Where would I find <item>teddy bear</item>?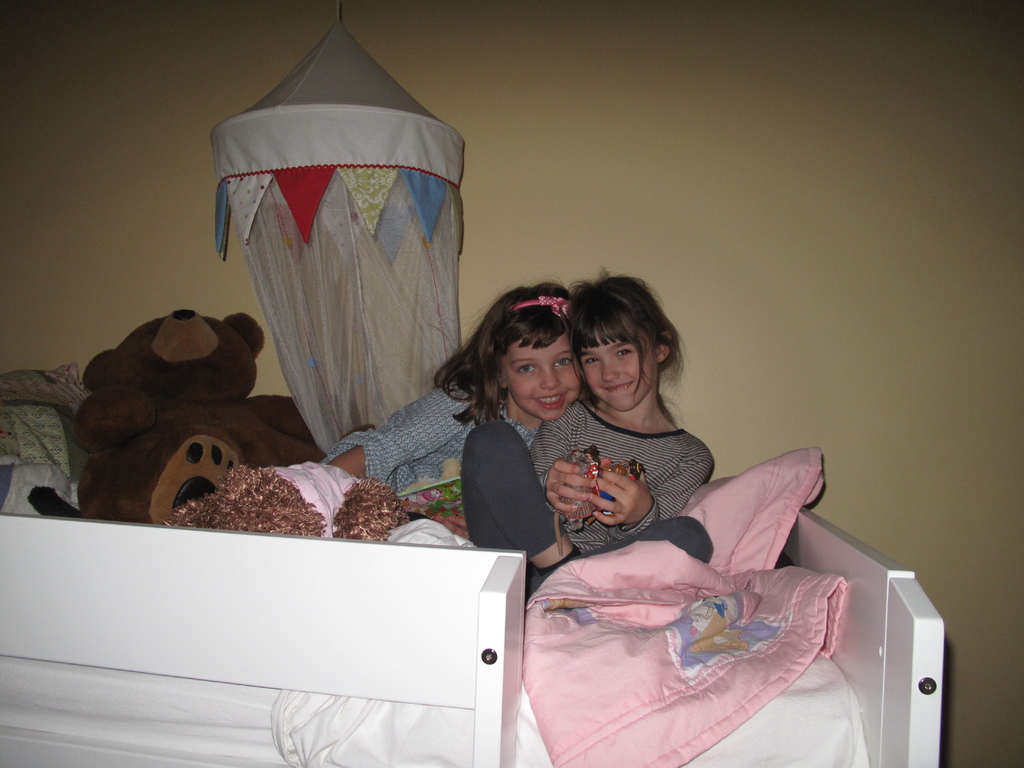
At <bbox>74, 306, 323, 519</bbox>.
